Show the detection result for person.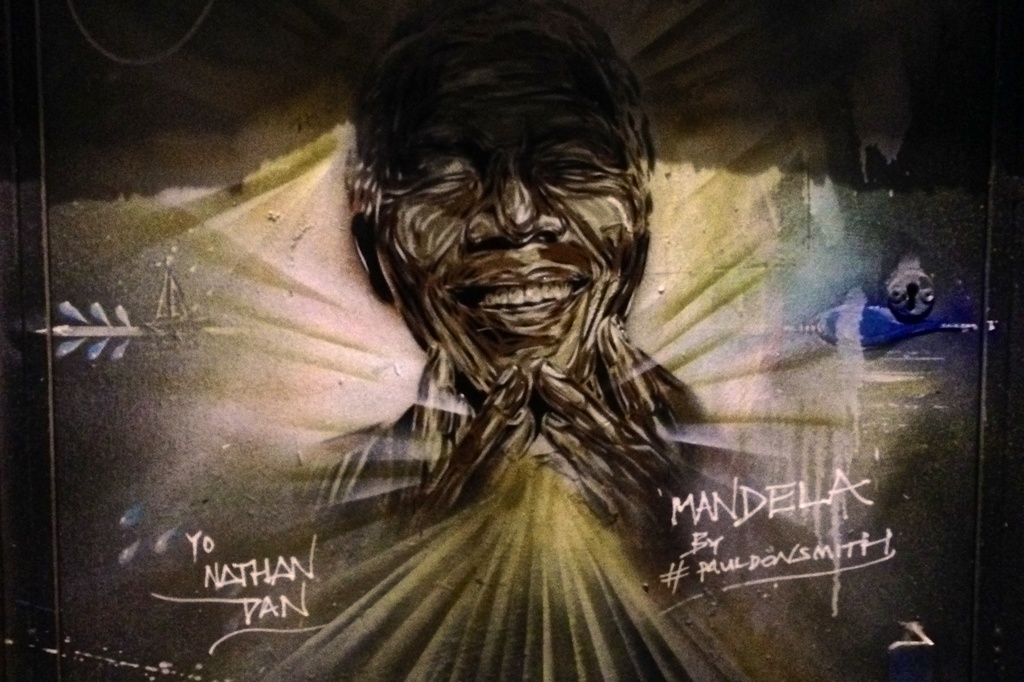
<region>278, 0, 782, 558</region>.
